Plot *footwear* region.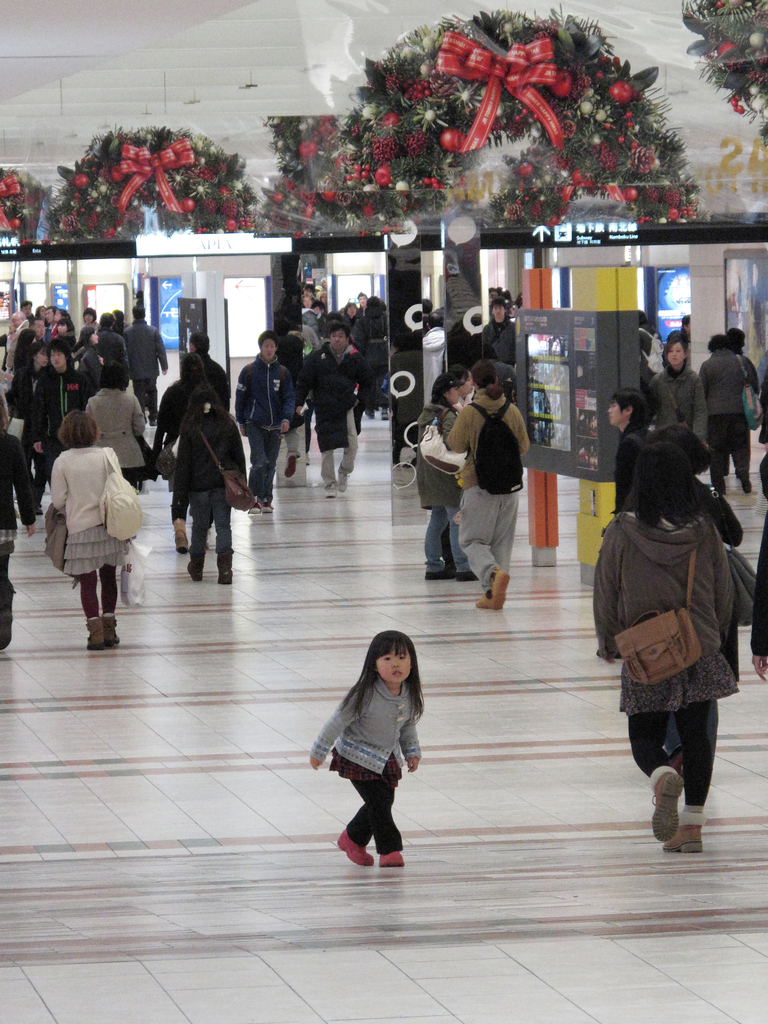
Plotted at BBox(248, 494, 258, 516).
